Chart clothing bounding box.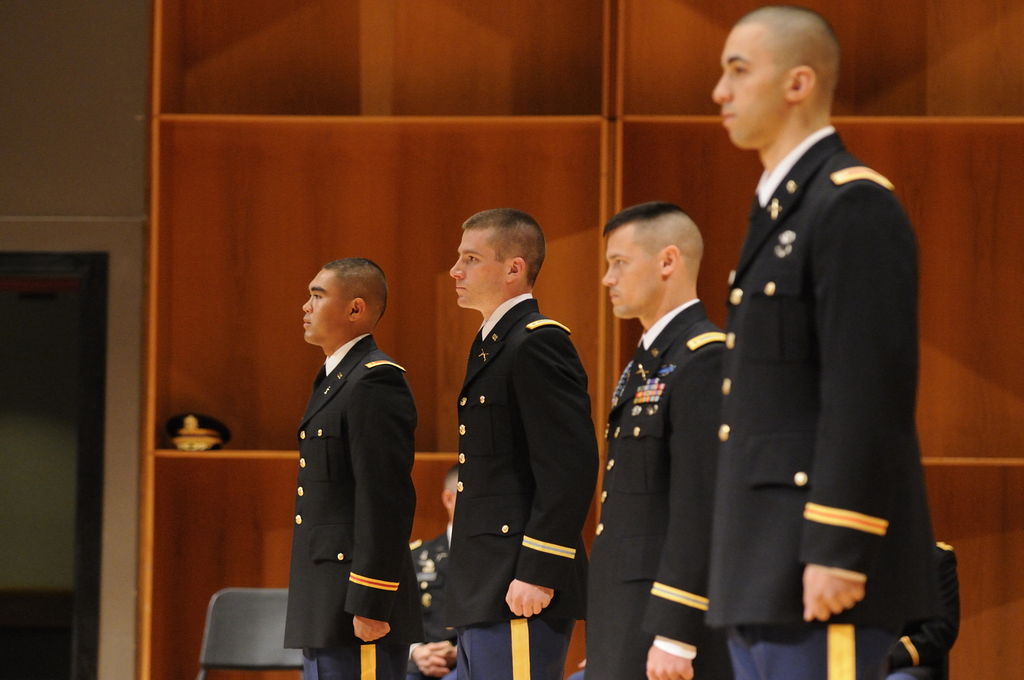
Charted: [668,144,947,679].
